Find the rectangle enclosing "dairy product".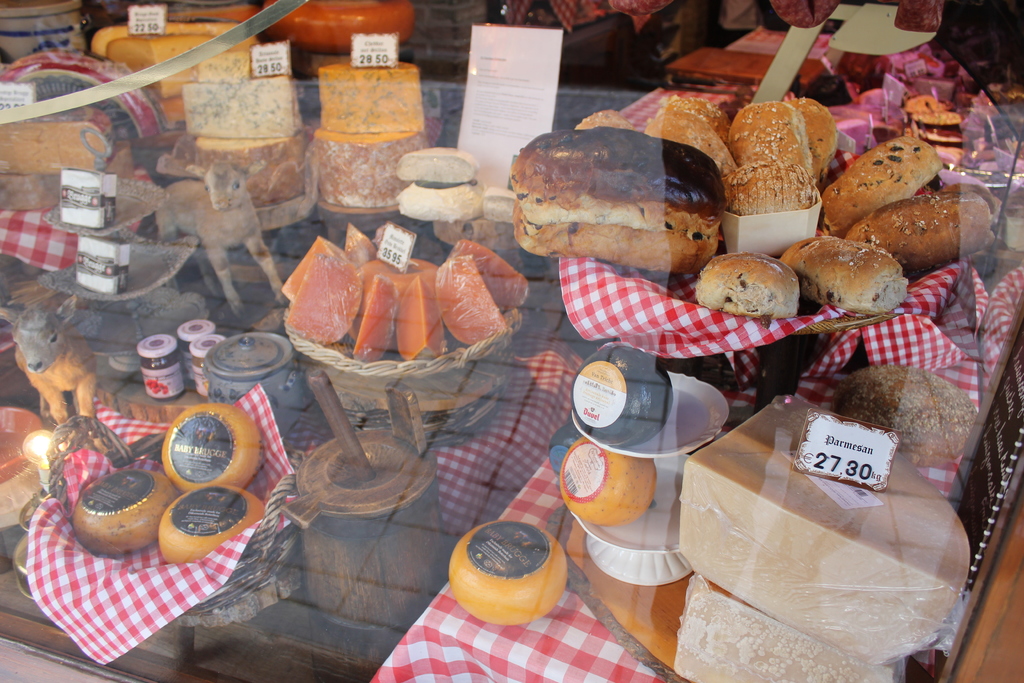
307, 133, 425, 205.
